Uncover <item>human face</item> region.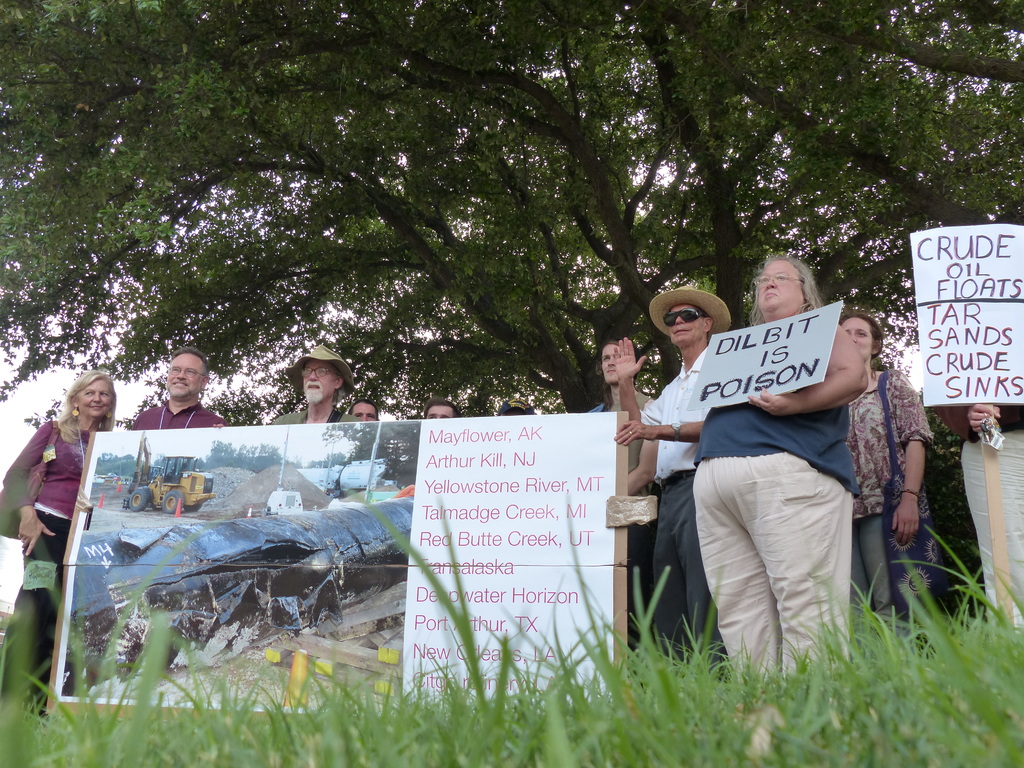
Uncovered: x1=166, y1=353, x2=199, y2=397.
